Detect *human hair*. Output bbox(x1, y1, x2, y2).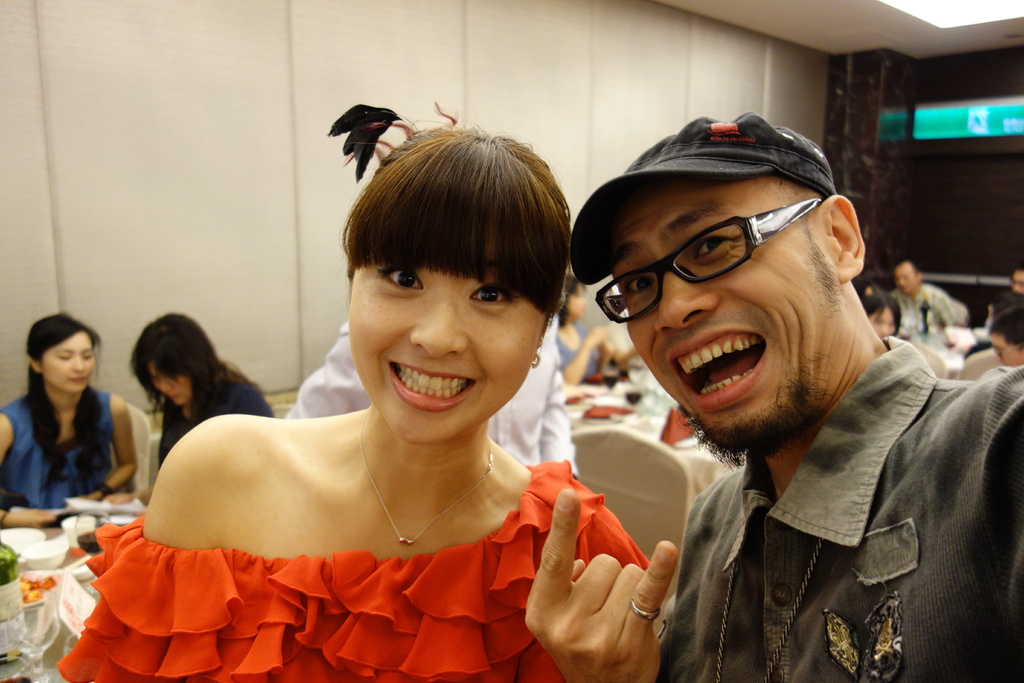
bbox(861, 285, 899, 339).
